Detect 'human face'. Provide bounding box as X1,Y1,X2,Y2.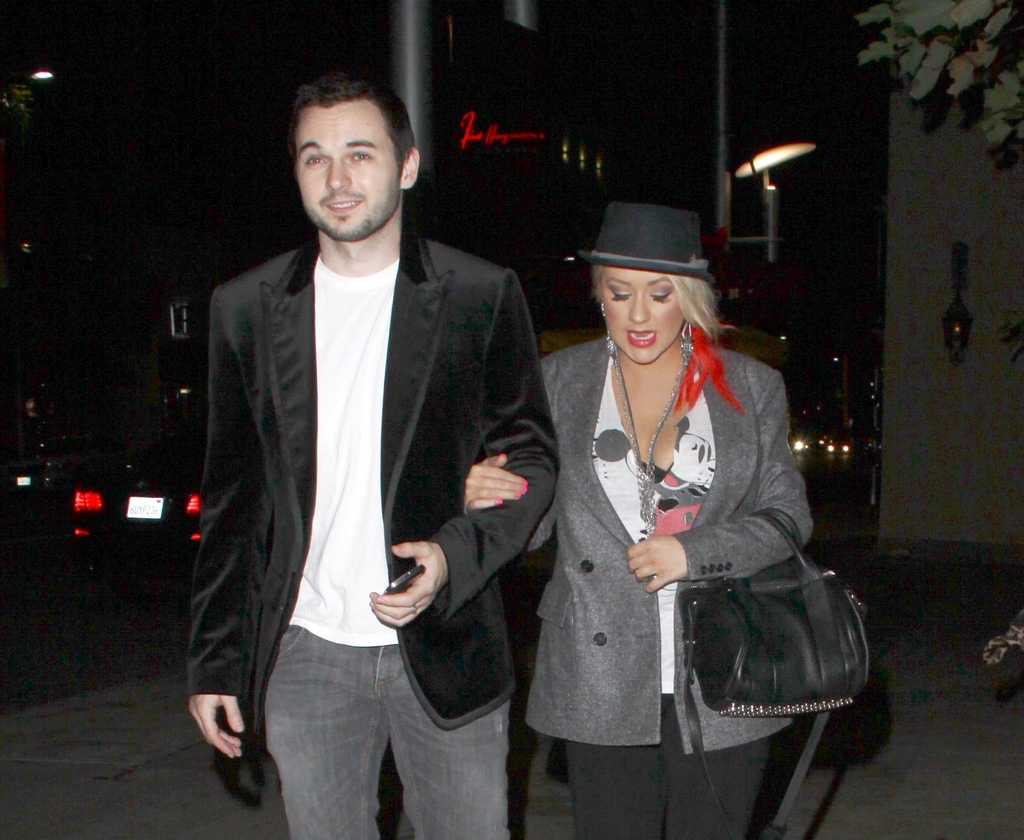
594,268,692,363.
